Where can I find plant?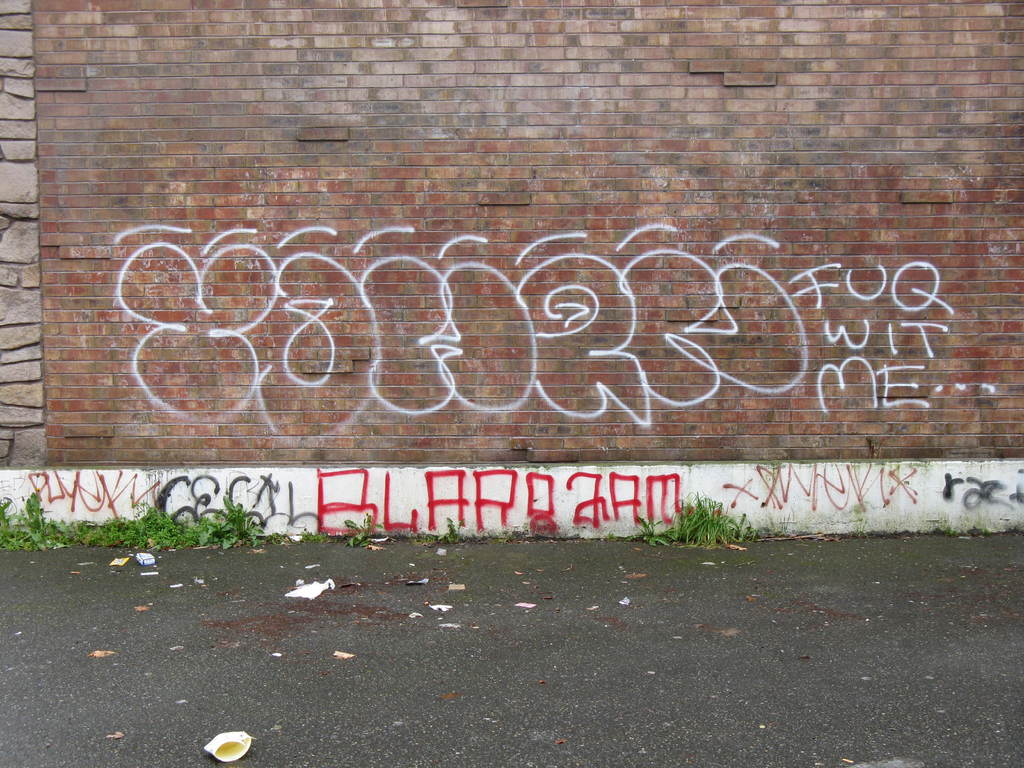
You can find it at [301, 529, 319, 545].
